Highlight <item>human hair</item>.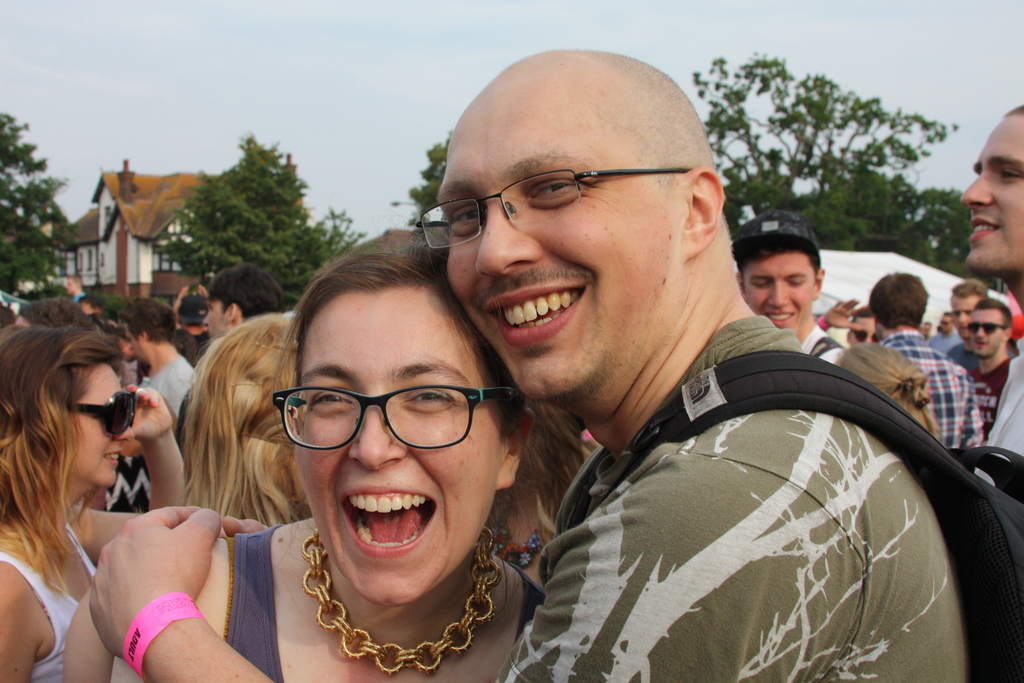
Highlighted region: left=972, top=294, right=1012, bottom=334.
